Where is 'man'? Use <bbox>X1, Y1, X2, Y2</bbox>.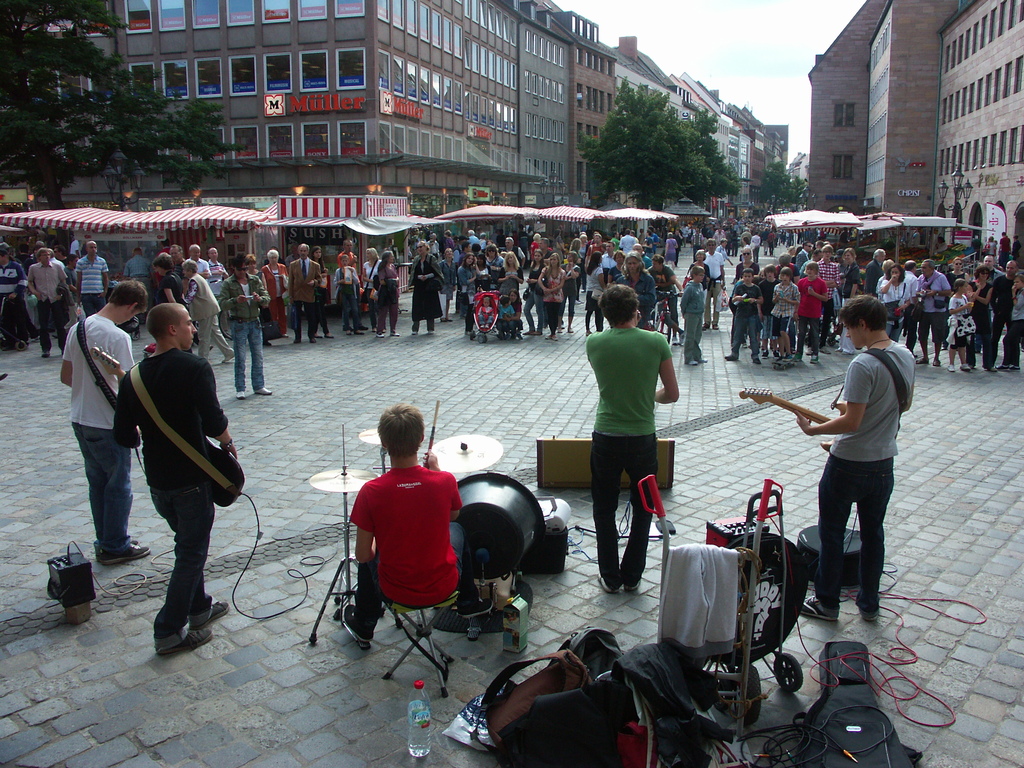
<bbox>55, 277, 149, 563</bbox>.
